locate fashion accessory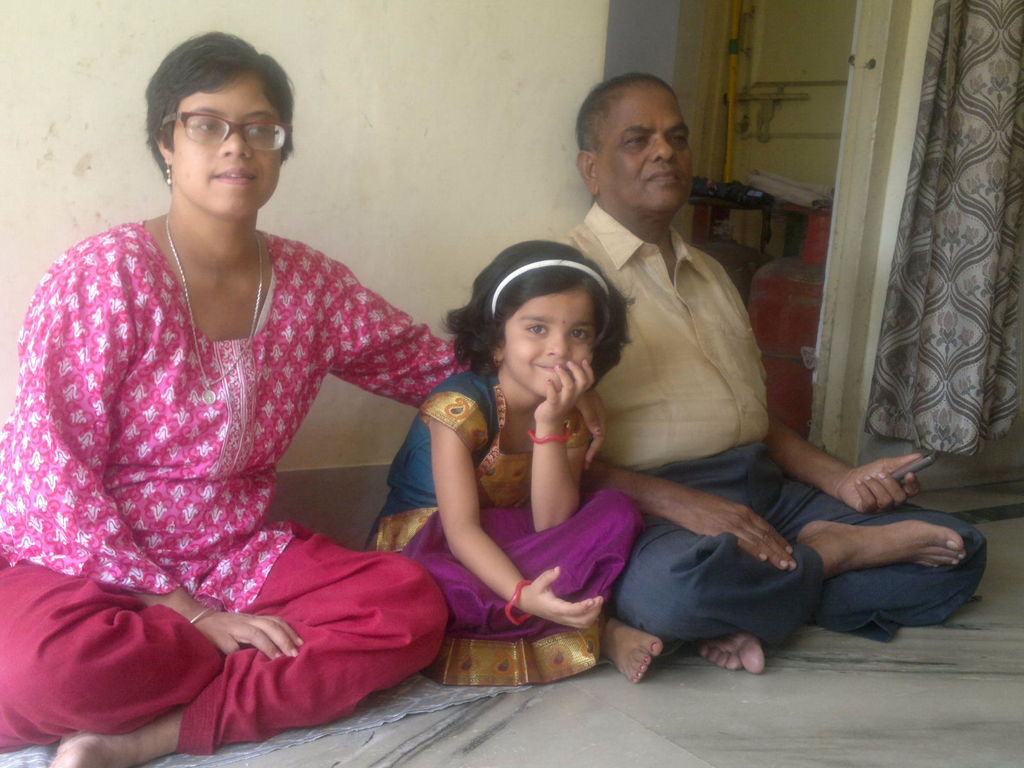
pyautogui.locateOnScreen(164, 157, 173, 186)
